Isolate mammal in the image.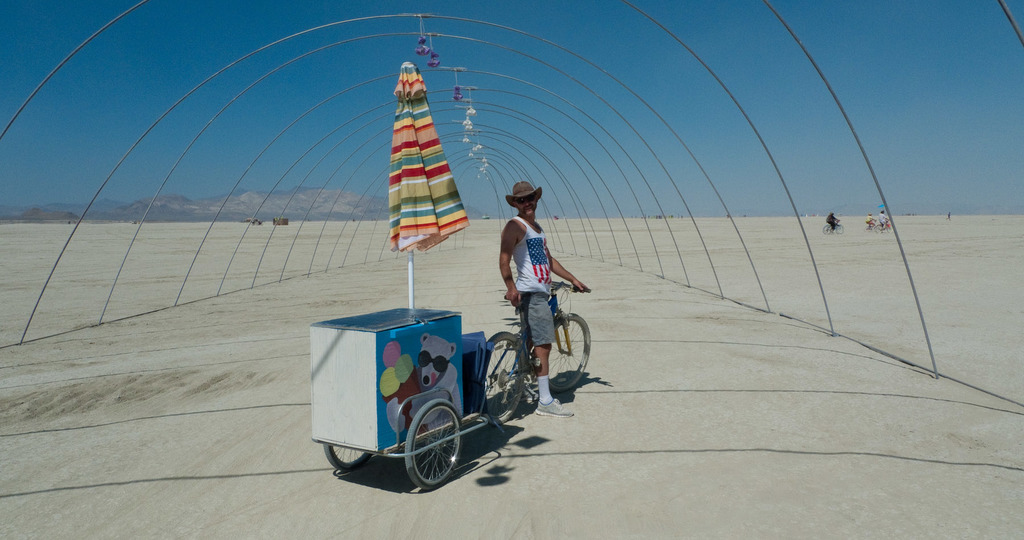
Isolated region: x1=672 y1=214 x2=673 y2=218.
